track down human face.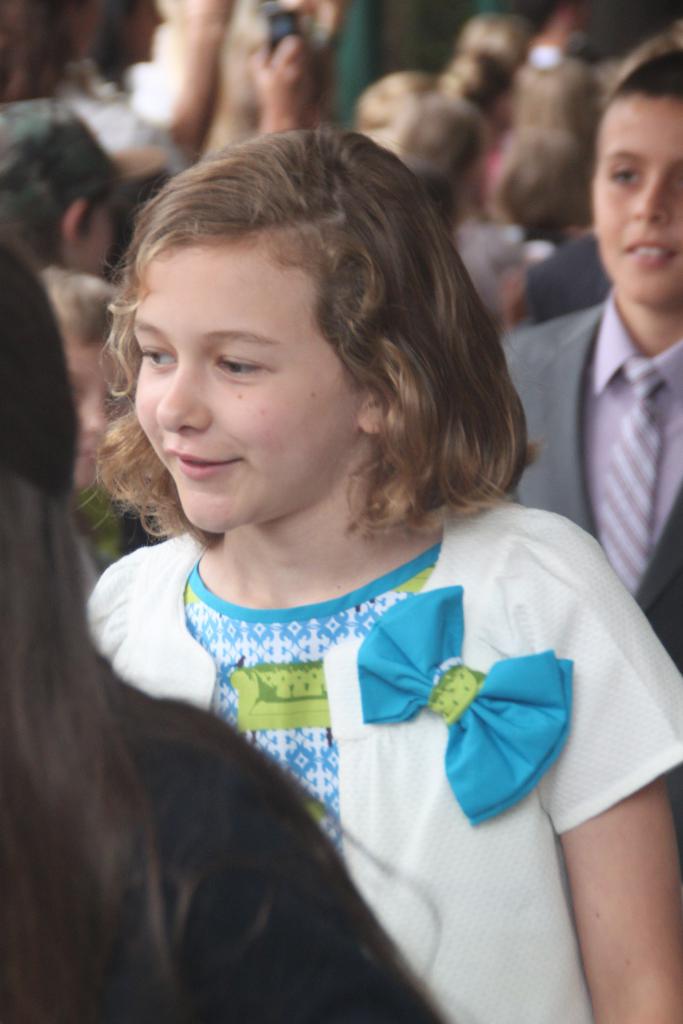
Tracked to (589, 79, 682, 298).
